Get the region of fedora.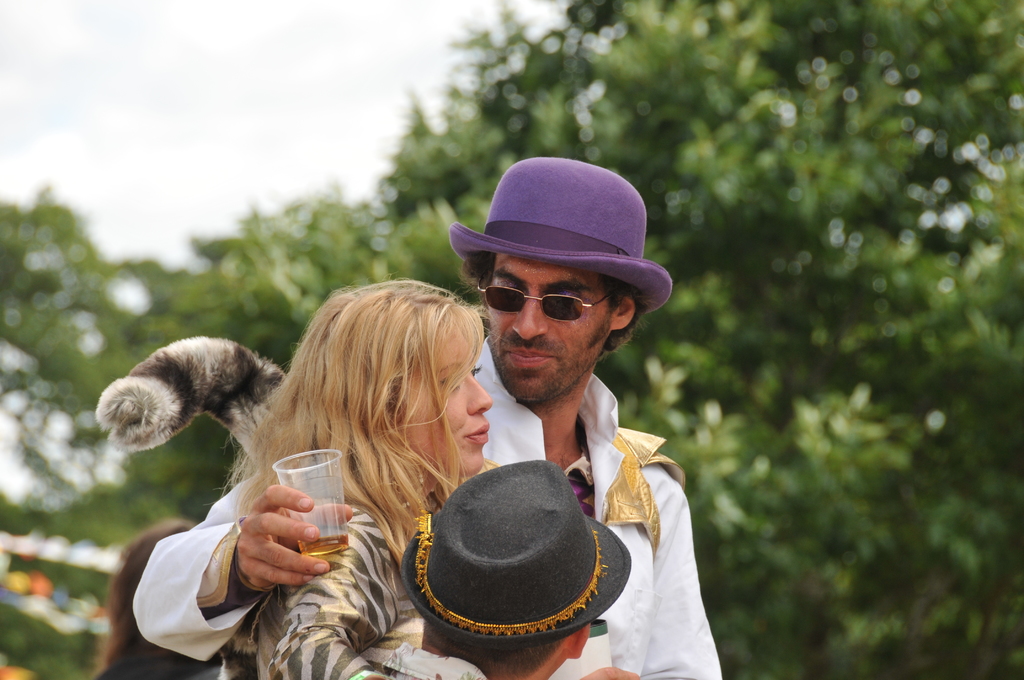
crop(401, 462, 630, 654).
